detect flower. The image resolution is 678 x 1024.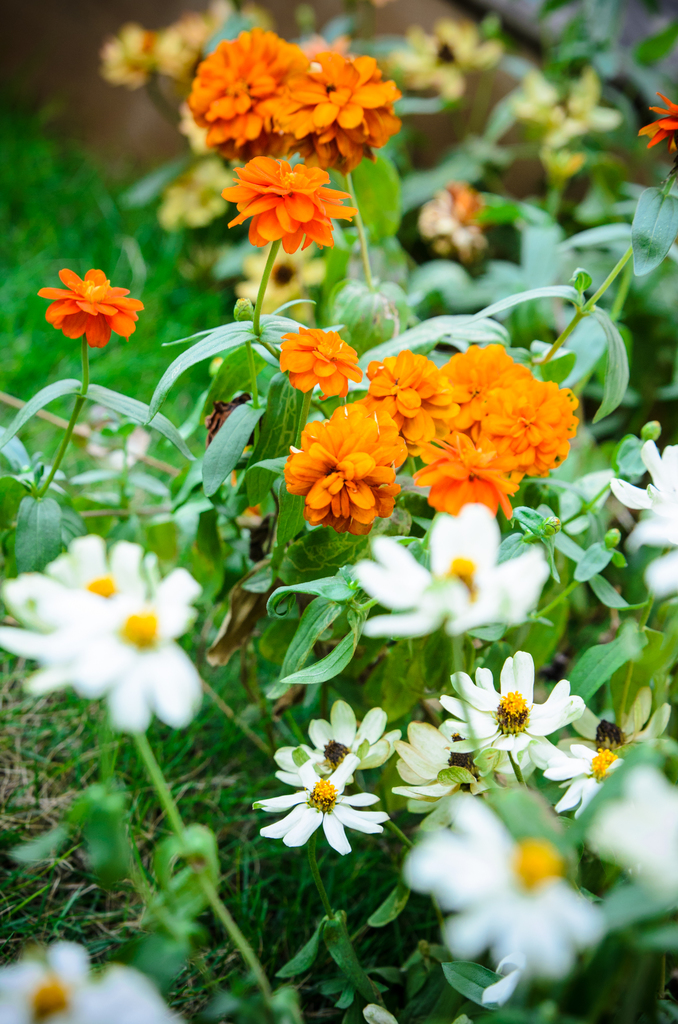
<box>225,156,356,254</box>.
